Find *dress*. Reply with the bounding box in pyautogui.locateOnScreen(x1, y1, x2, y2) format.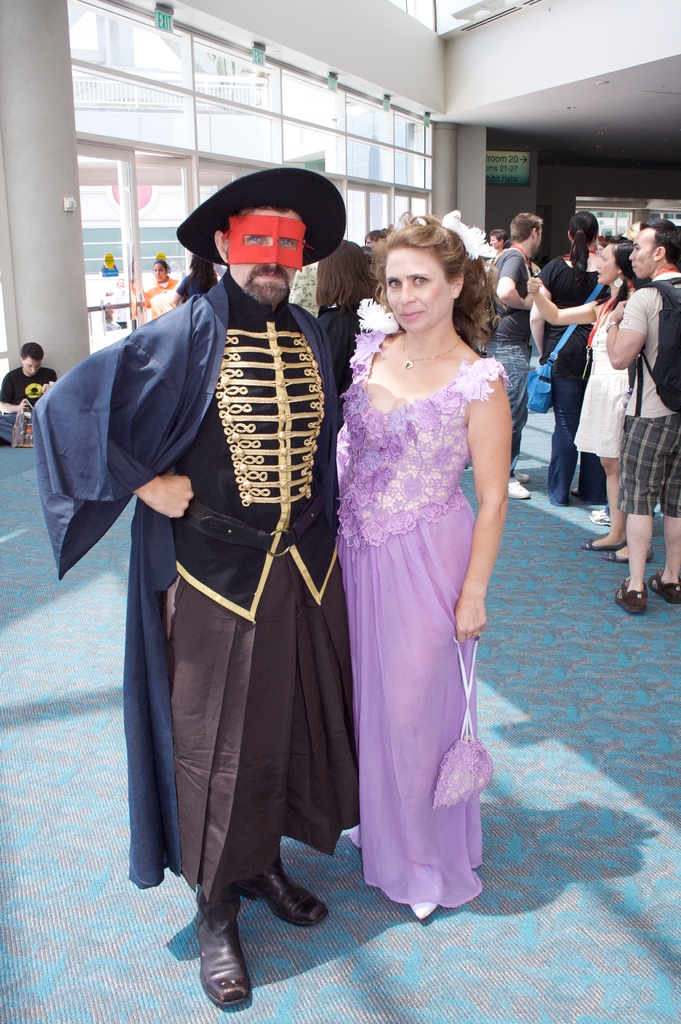
pyautogui.locateOnScreen(584, 321, 642, 461).
